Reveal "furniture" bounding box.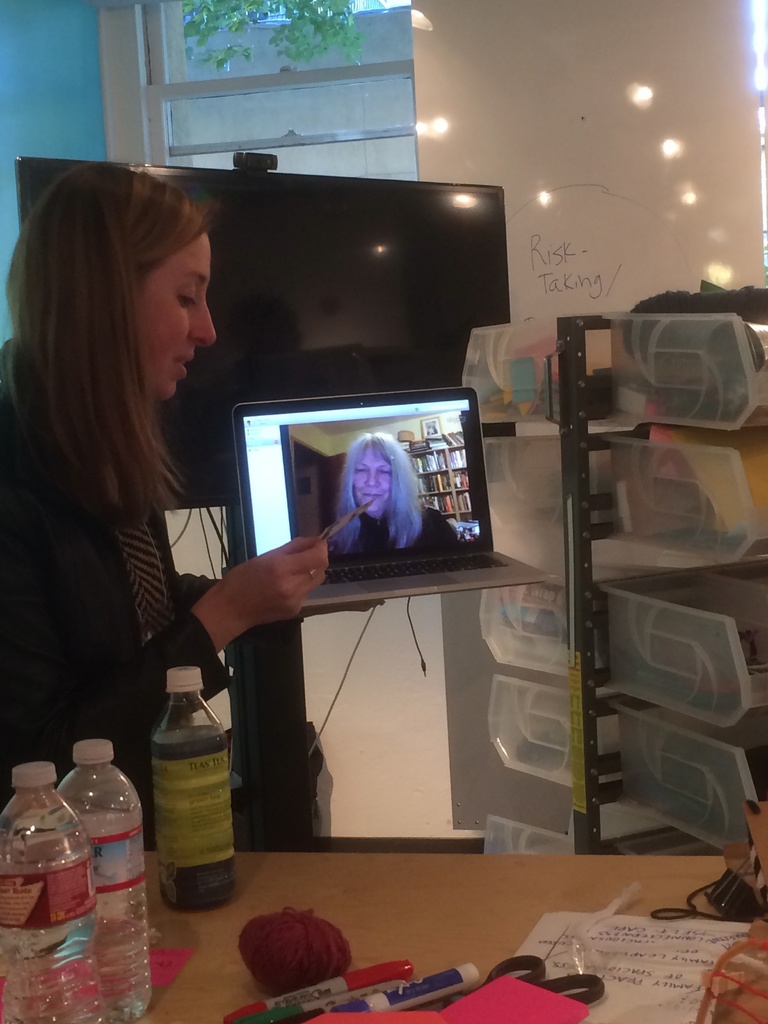
Revealed: 140 850 767 1023.
